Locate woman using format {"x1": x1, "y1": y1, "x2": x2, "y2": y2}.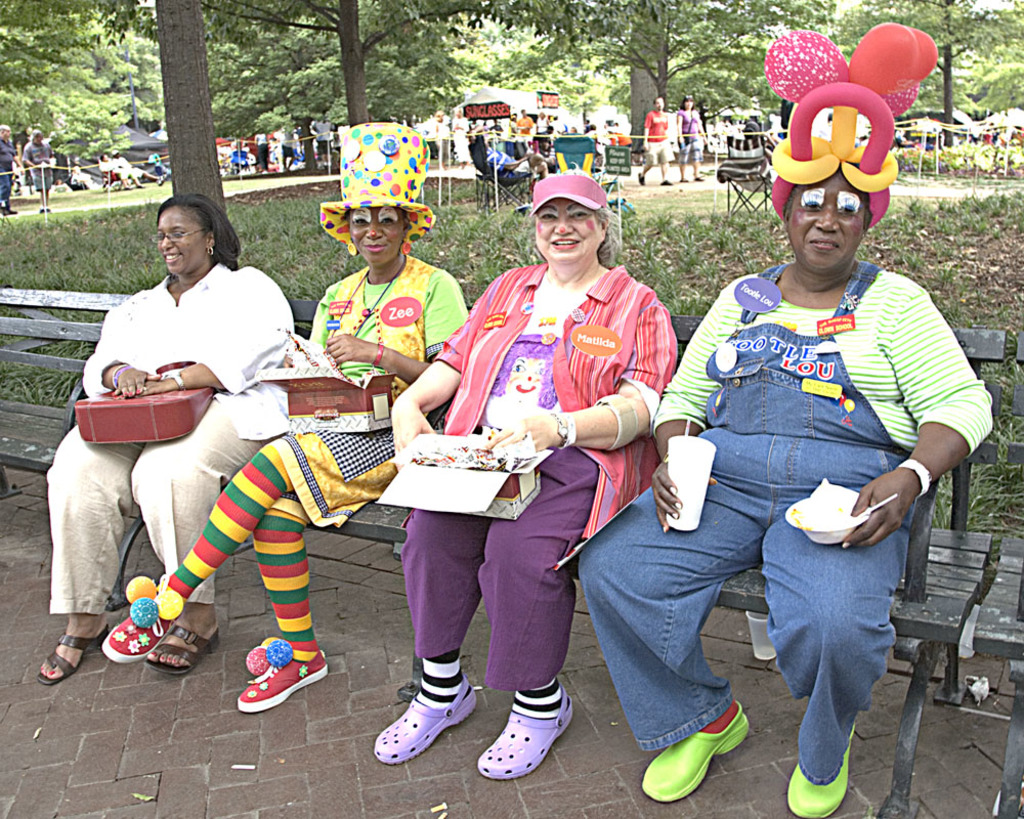
{"x1": 389, "y1": 173, "x2": 684, "y2": 779}.
